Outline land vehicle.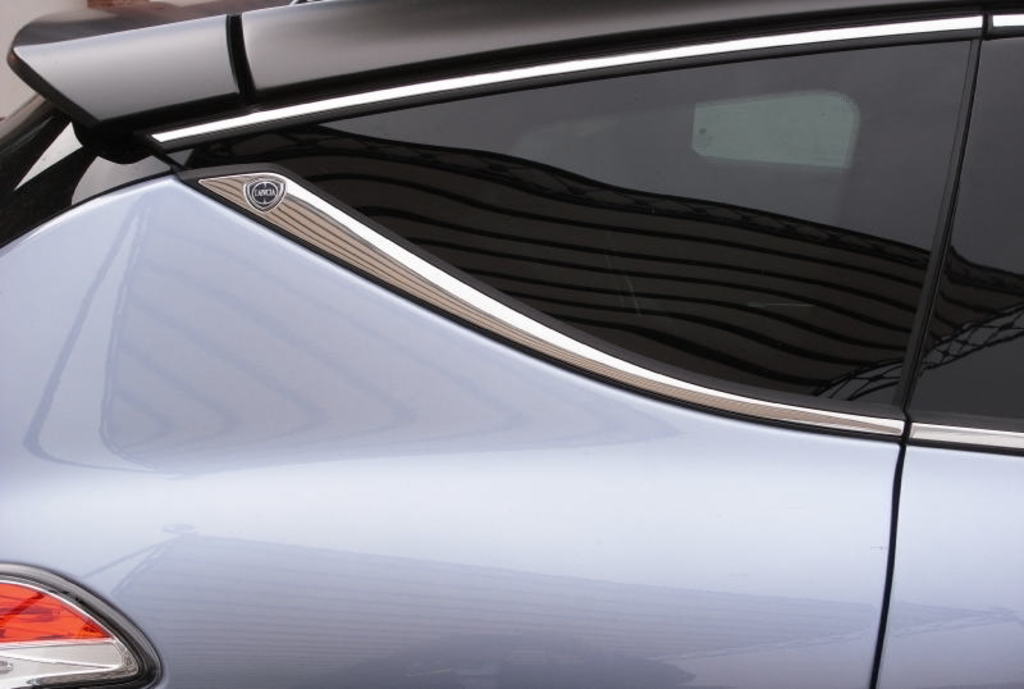
Outline: 0,0,1023,688.
